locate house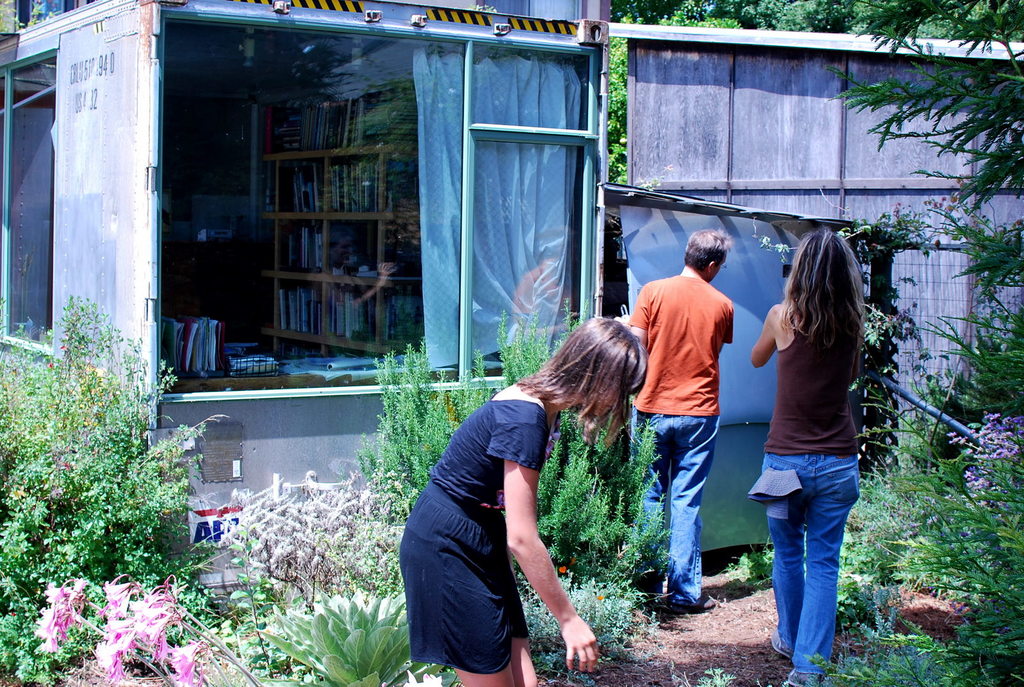
0, 0, 605, 525
